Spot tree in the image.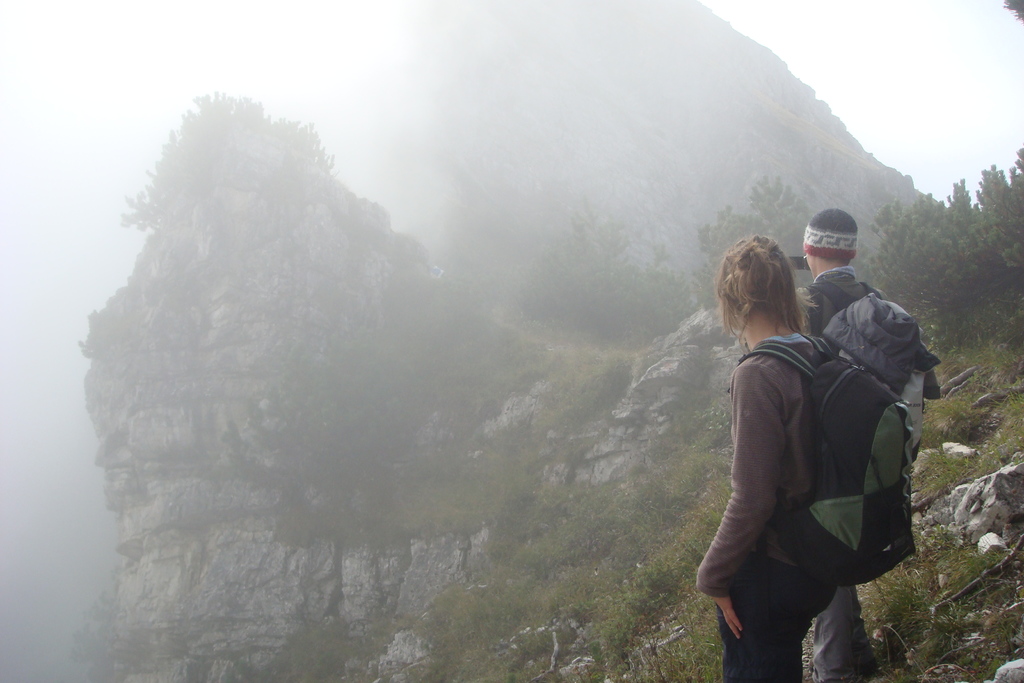
tree found at 36:49:644:616.
